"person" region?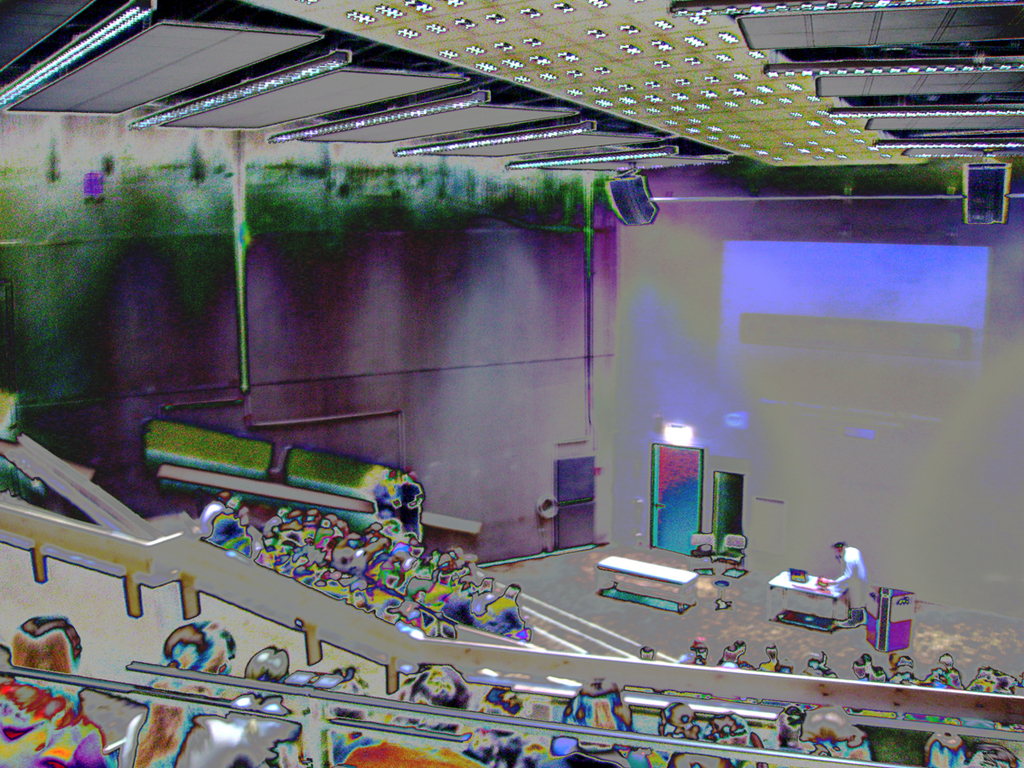
(803,537,888,637)
